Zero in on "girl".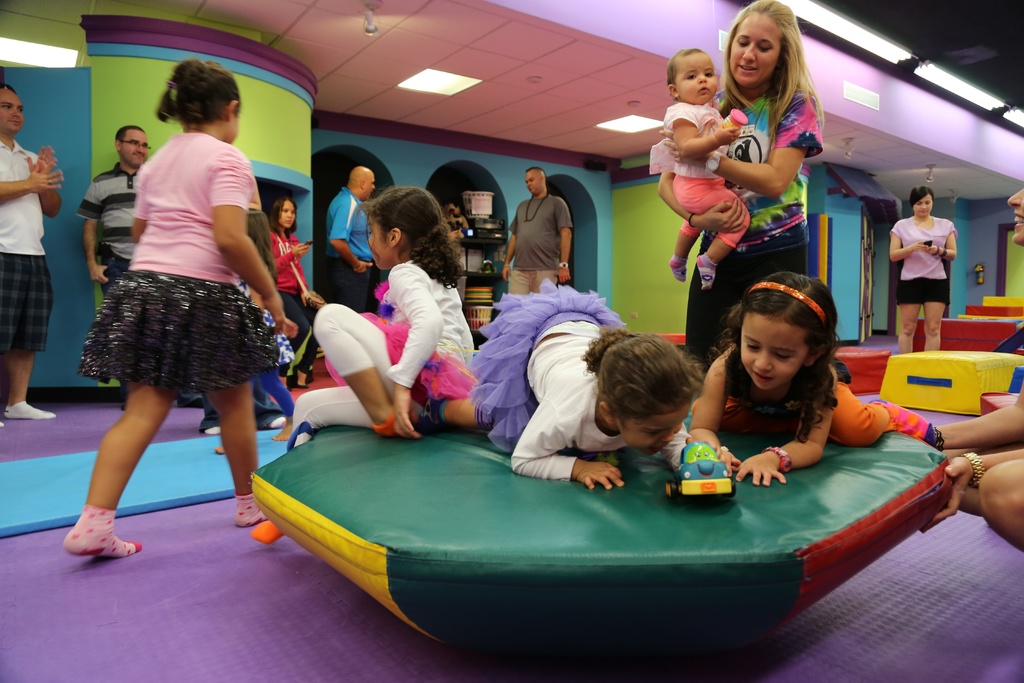
Zeroed in: 421/279/710/491.
